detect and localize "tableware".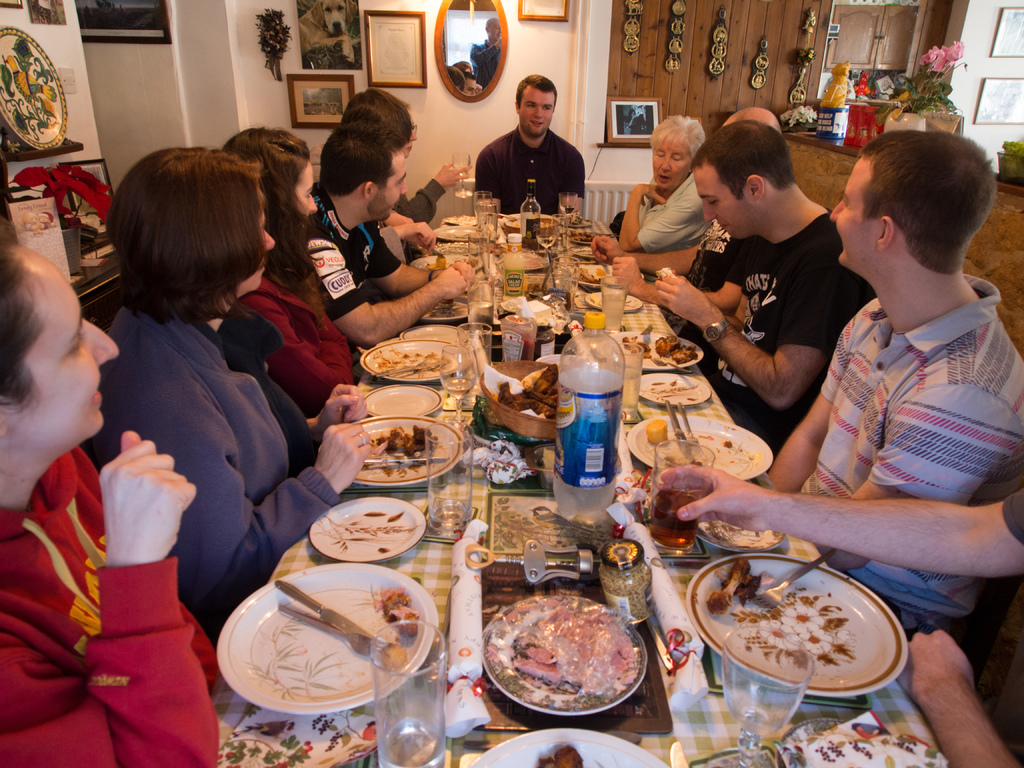
Localized at (568,243,600,262).
